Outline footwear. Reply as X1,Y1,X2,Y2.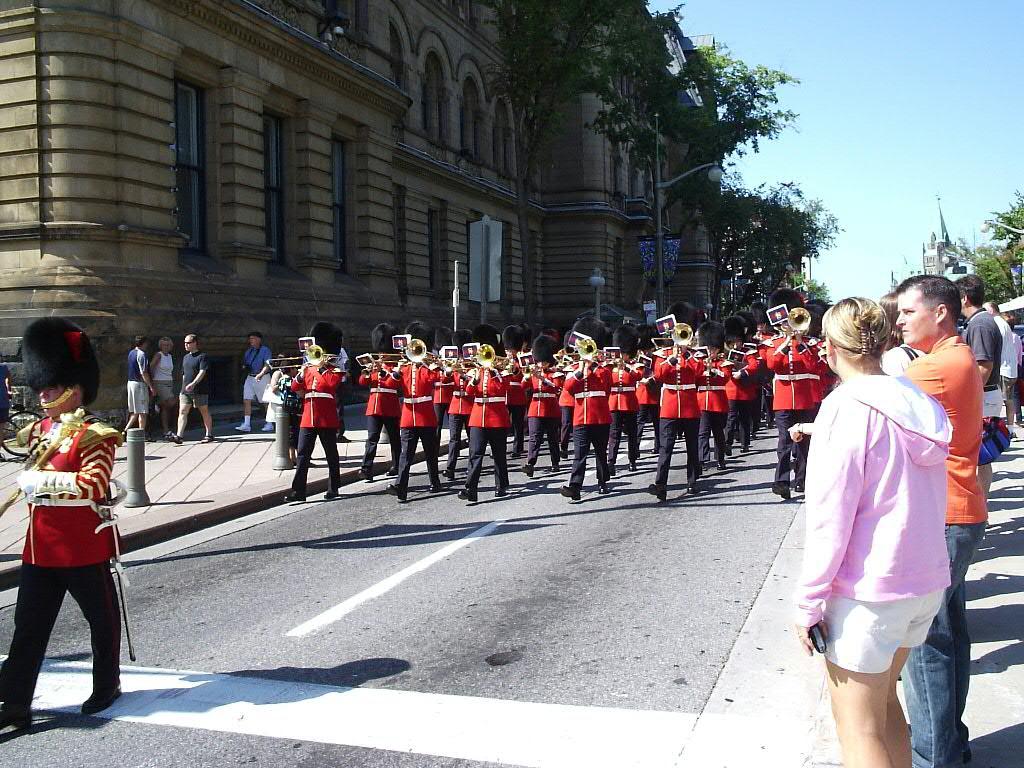
443,470,454,479.
